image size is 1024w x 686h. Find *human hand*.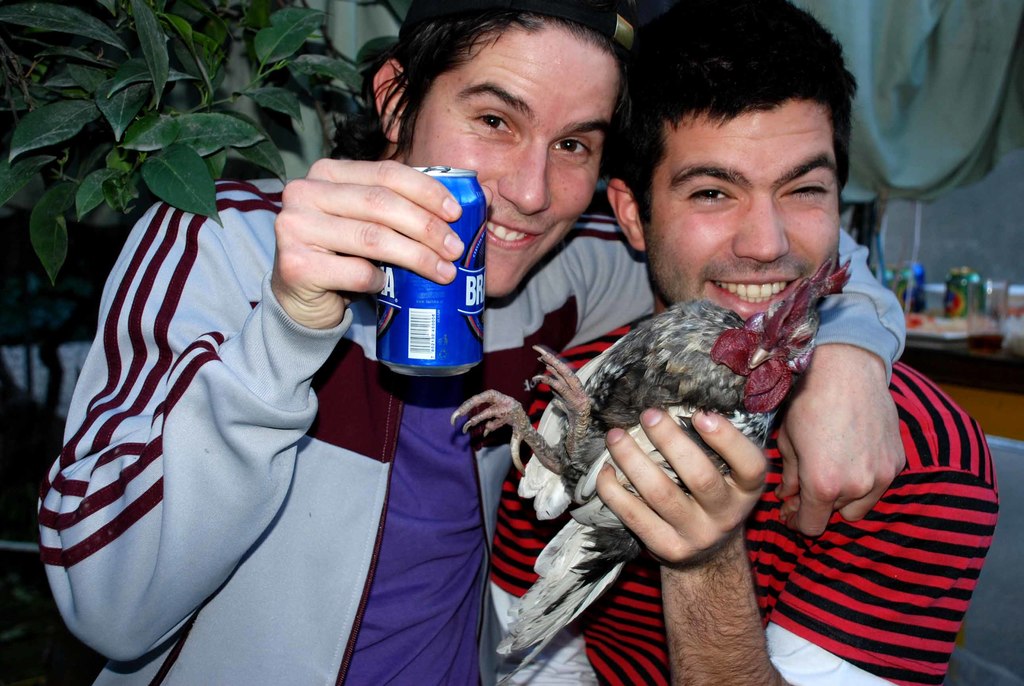
<bbox>264, 151, 473, 313</bbox>.
